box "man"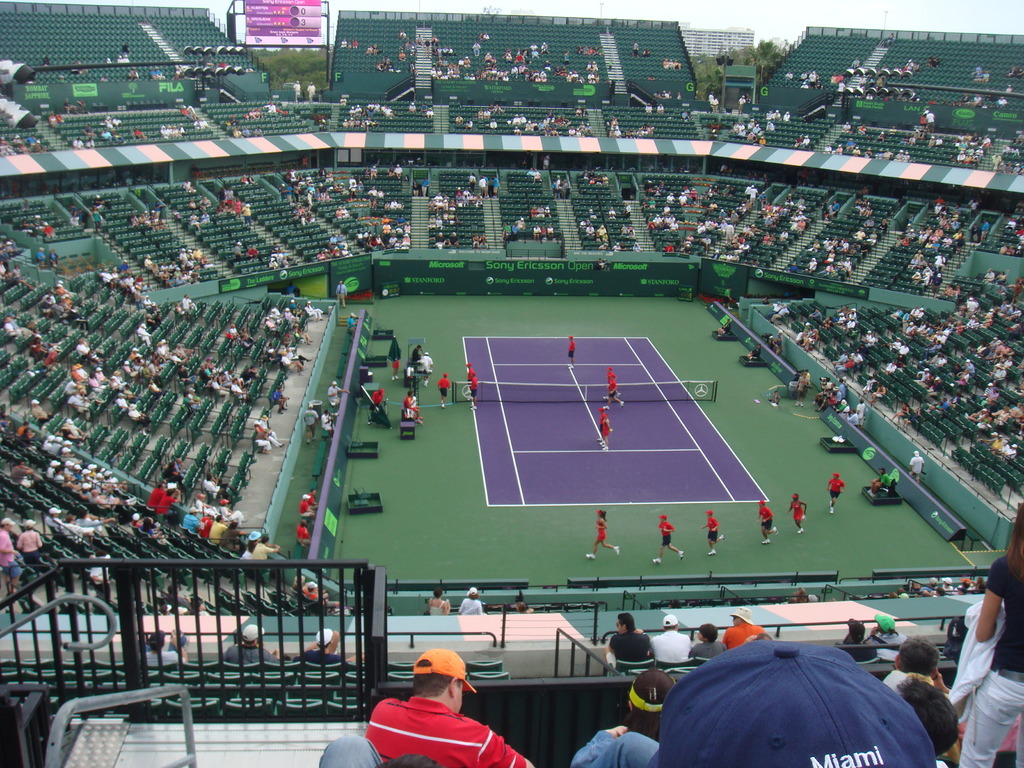
region(694, 504, 726, 555)
